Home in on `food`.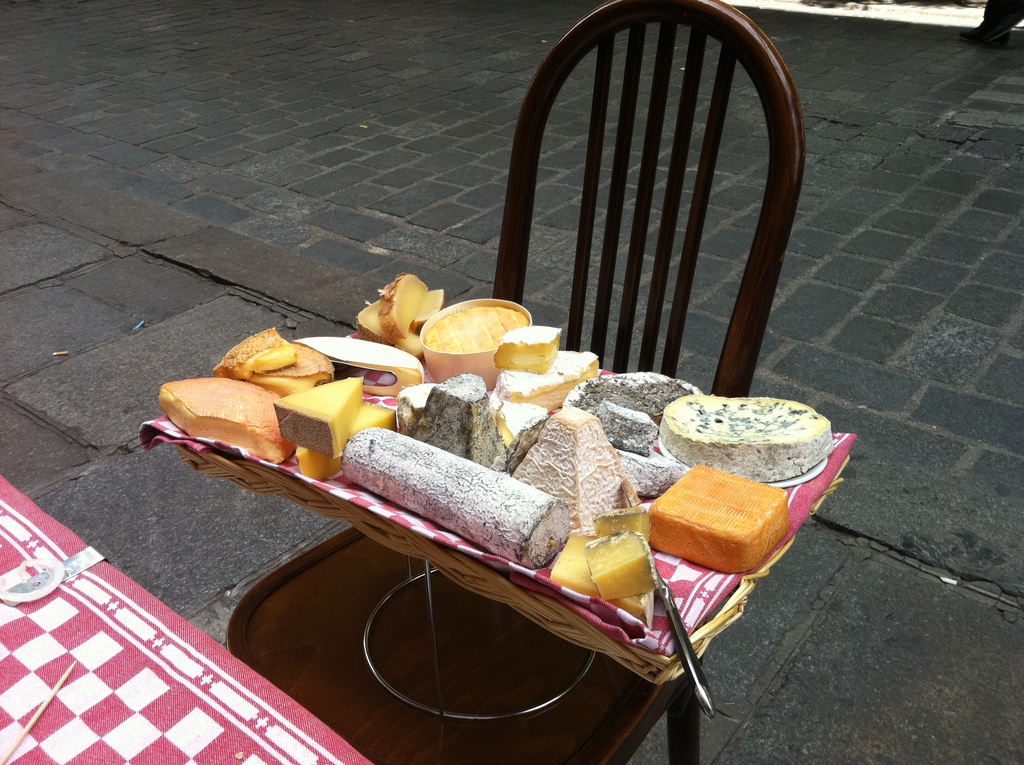
Homed in at (left=411, top=284, right=445, bottom=334).
